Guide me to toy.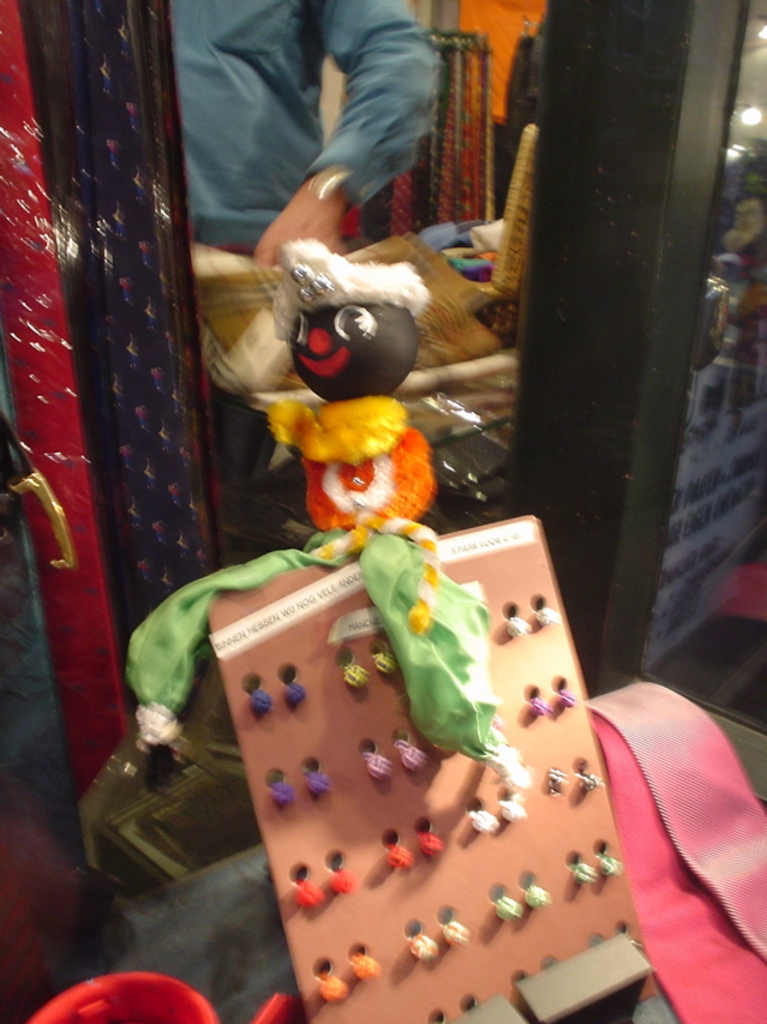
Guidance: 469/809/498/832.
